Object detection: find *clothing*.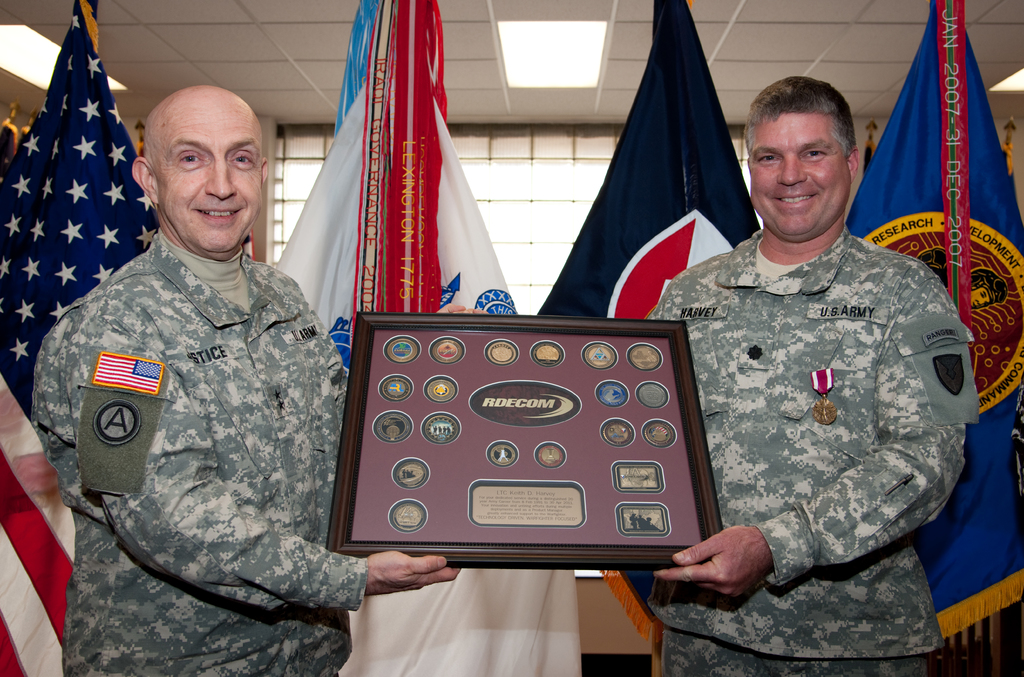
bbox(644, 166, 985, 625).
